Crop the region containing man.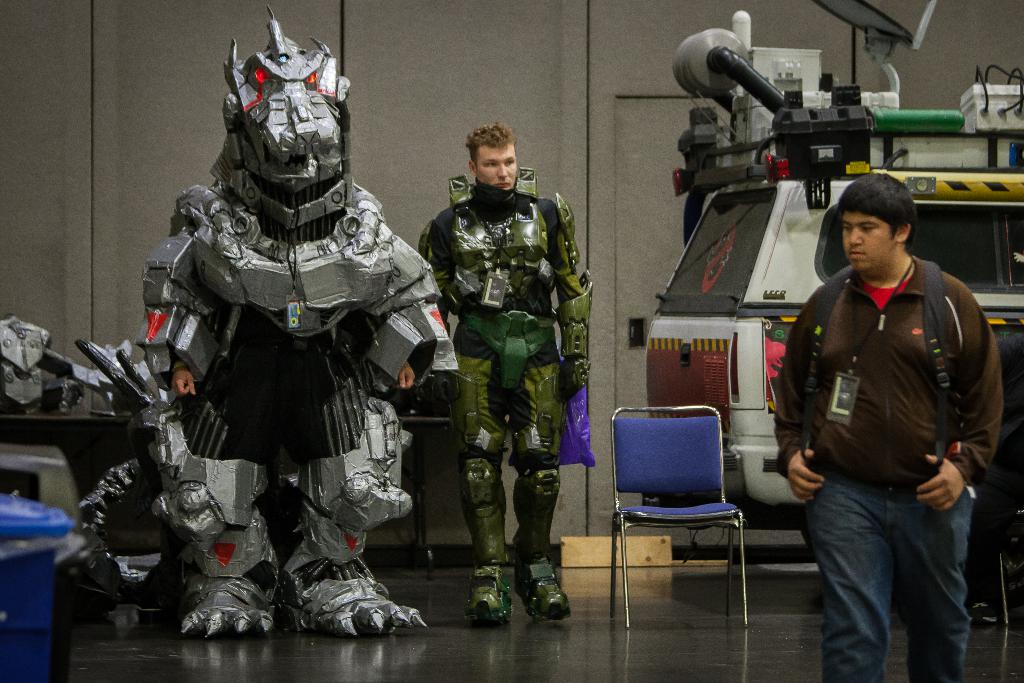
Crop region: rect(416, 120, 596, 629).
